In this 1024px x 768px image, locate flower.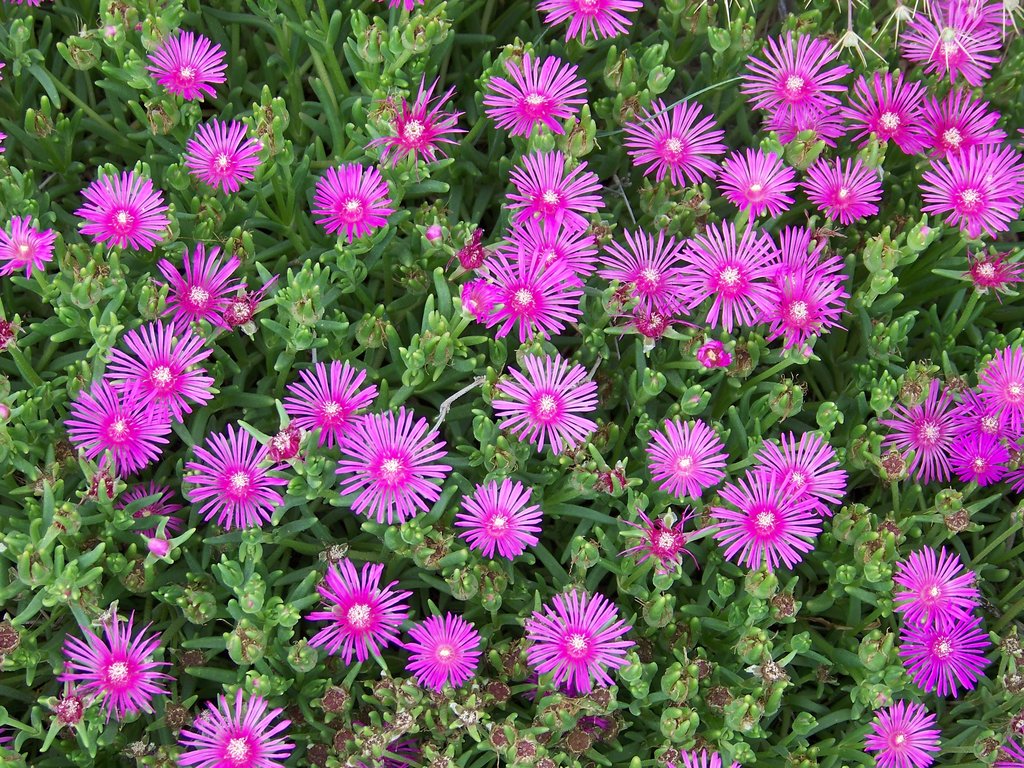
Bounding box: 1005,433,1023,491.
